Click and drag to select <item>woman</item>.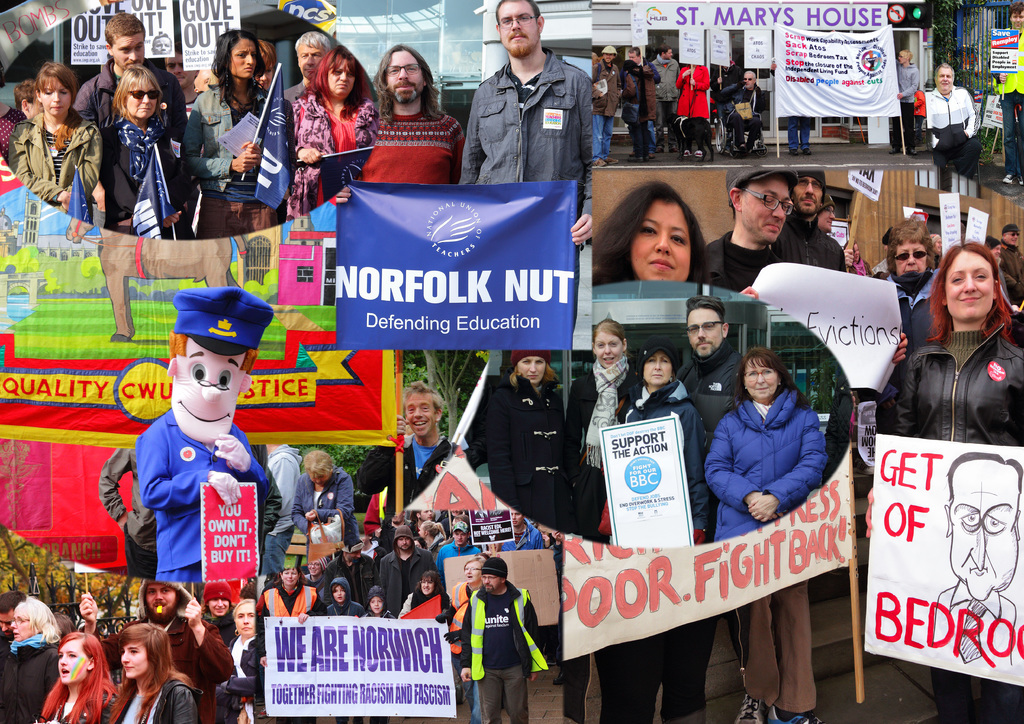
Selection: [left=413, top=519, right=453, bottom=560].
